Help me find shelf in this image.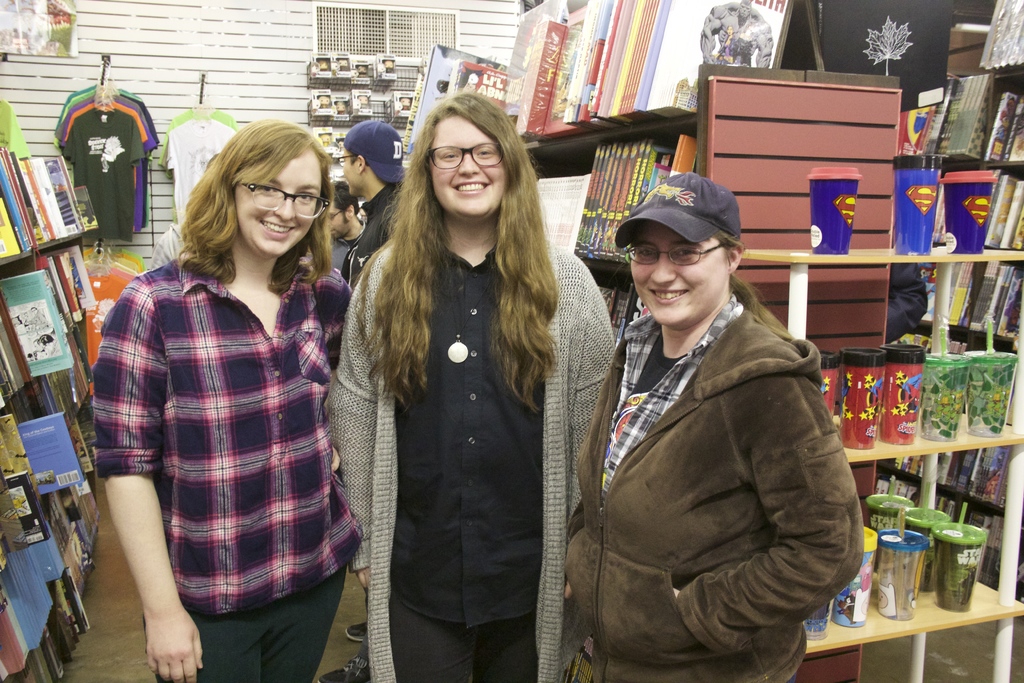
Found it: bbox(304, 47, 435, 204).
